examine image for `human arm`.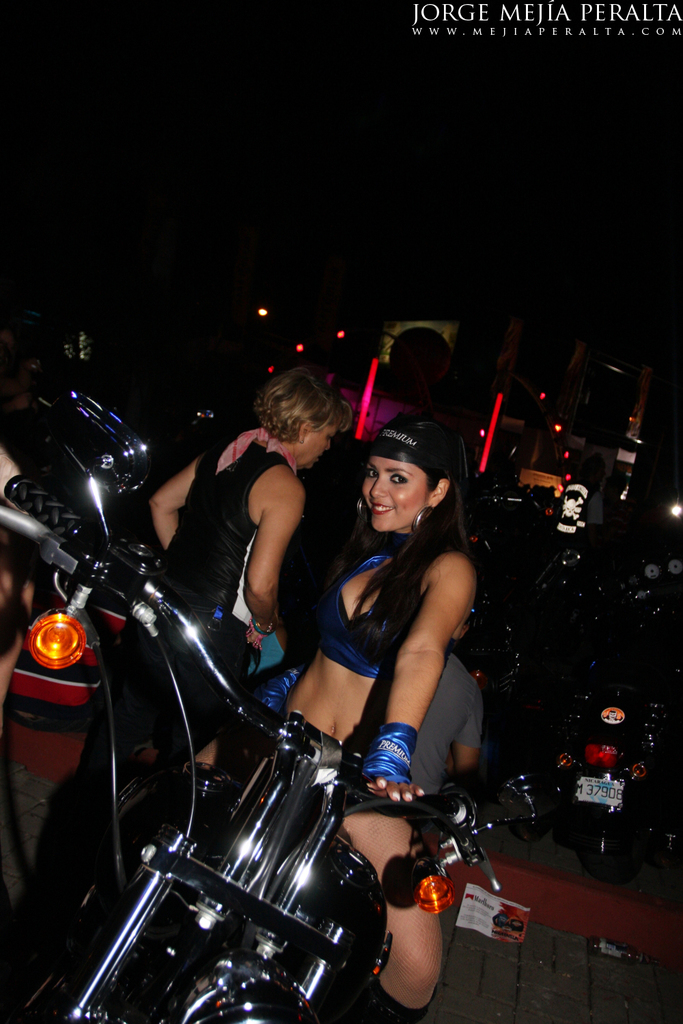
Examination result: x1=207 y1=451 x2=321 y2=645.
